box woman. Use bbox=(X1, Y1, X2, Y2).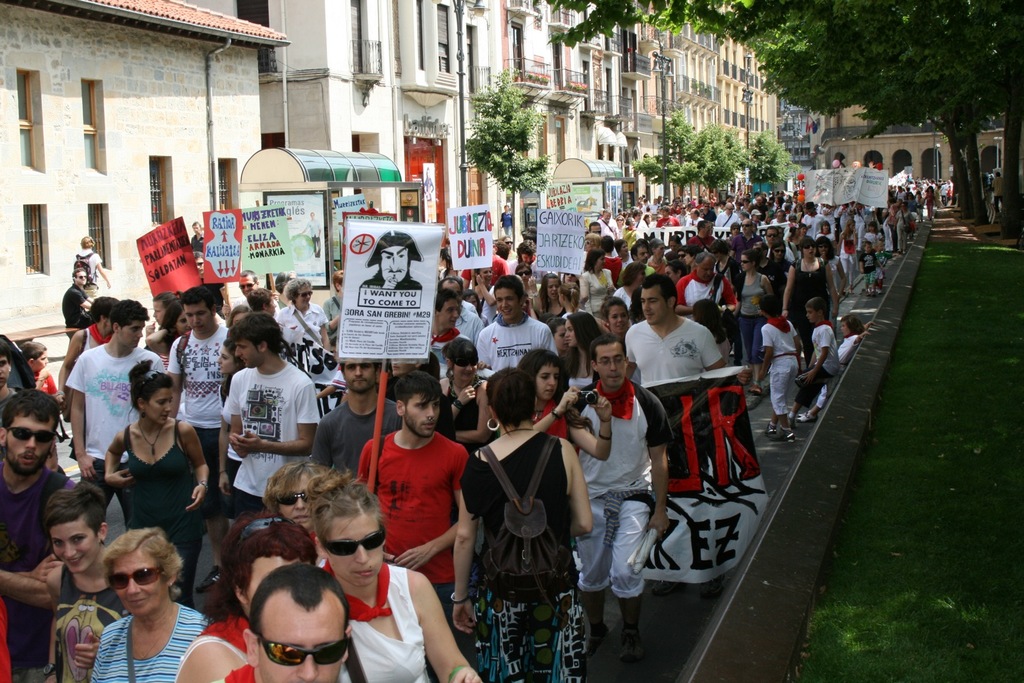
bbox=(818, 232, 842, 323).
